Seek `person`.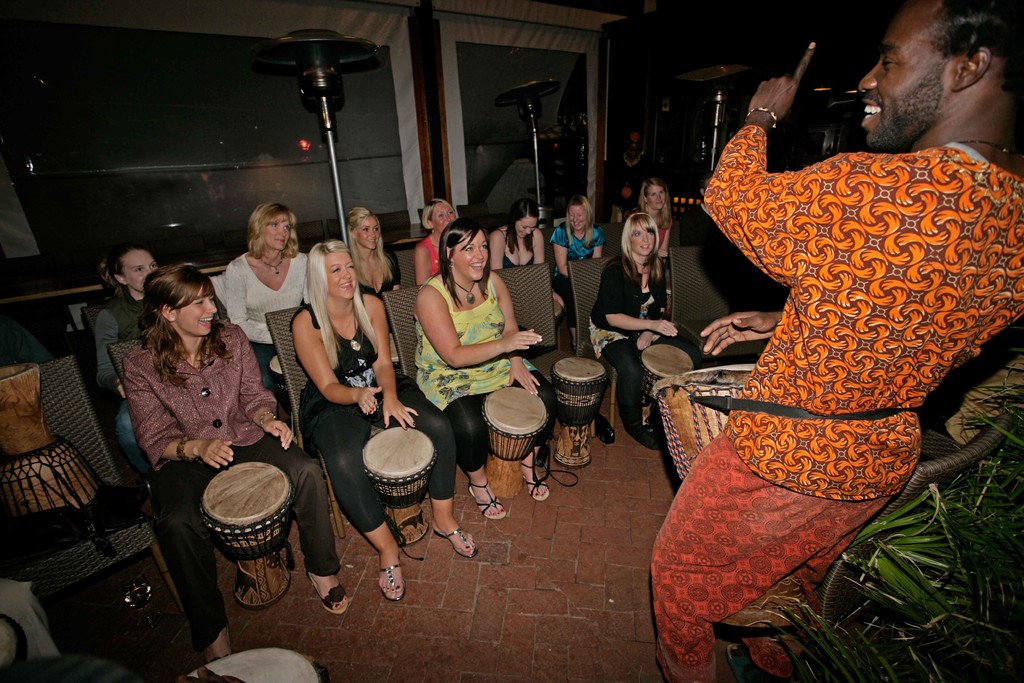
{"left": 125, "top": 259, "right": 348, "bottom": 620}.
